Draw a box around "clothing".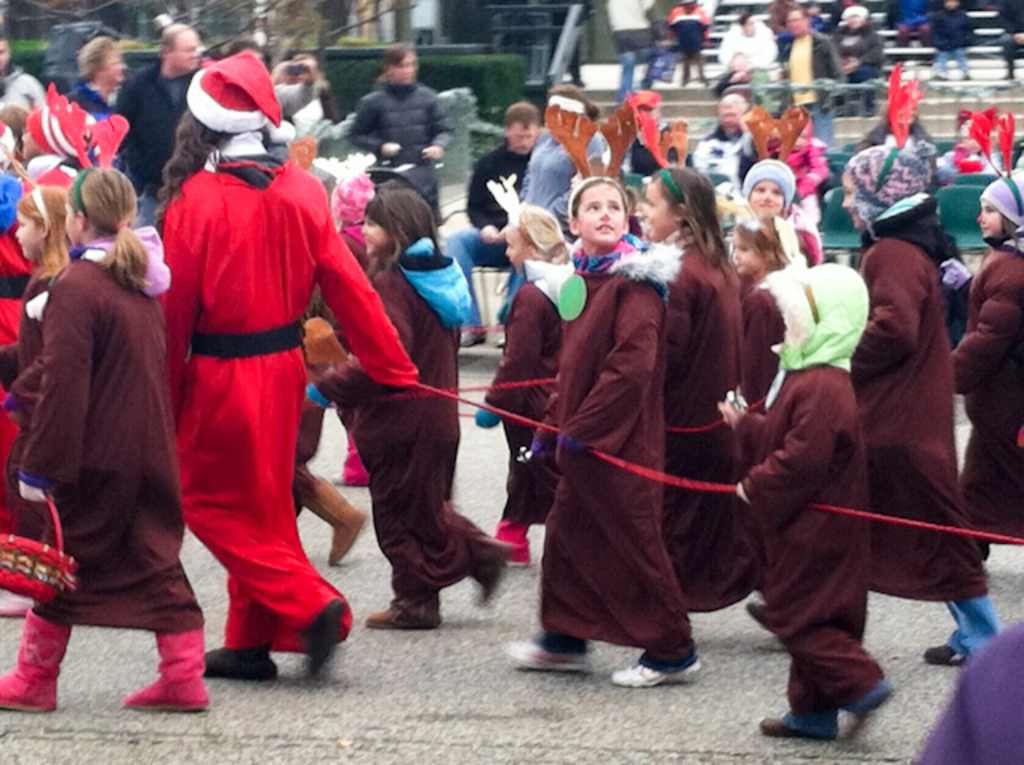
755,357,853,696.
